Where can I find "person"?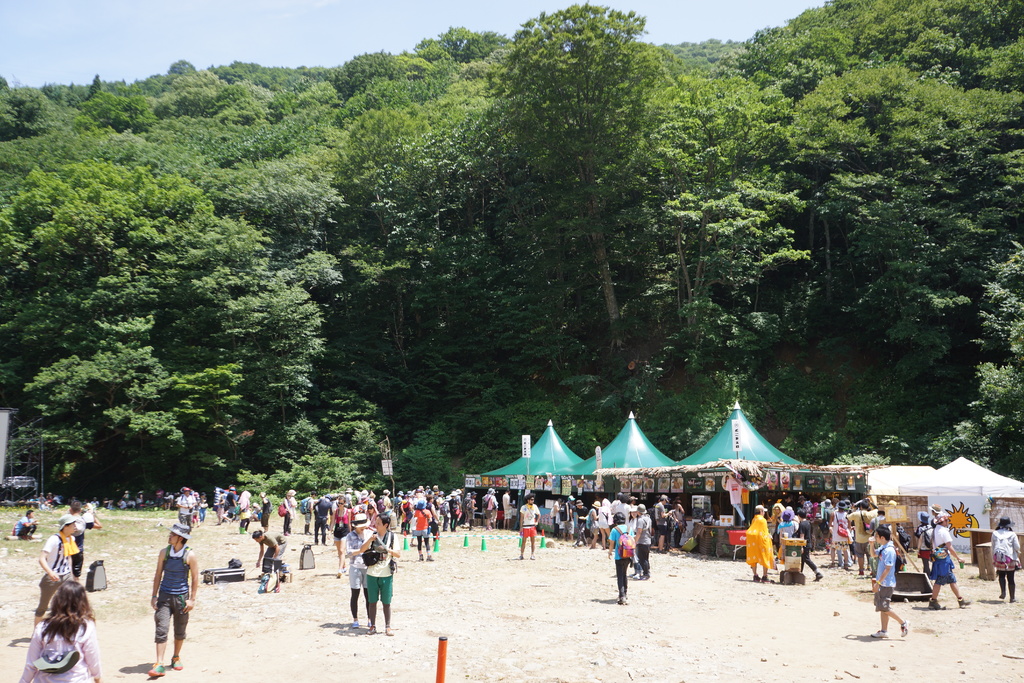
You can find it at [132,526,188,671].
